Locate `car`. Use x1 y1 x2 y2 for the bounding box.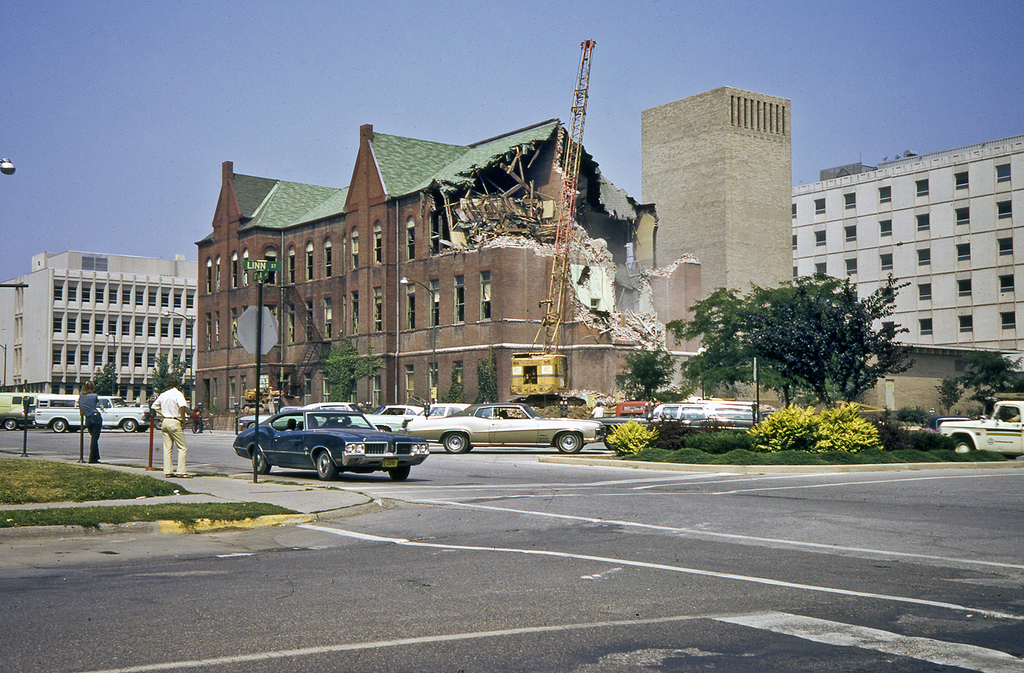
230 402 430 482.
